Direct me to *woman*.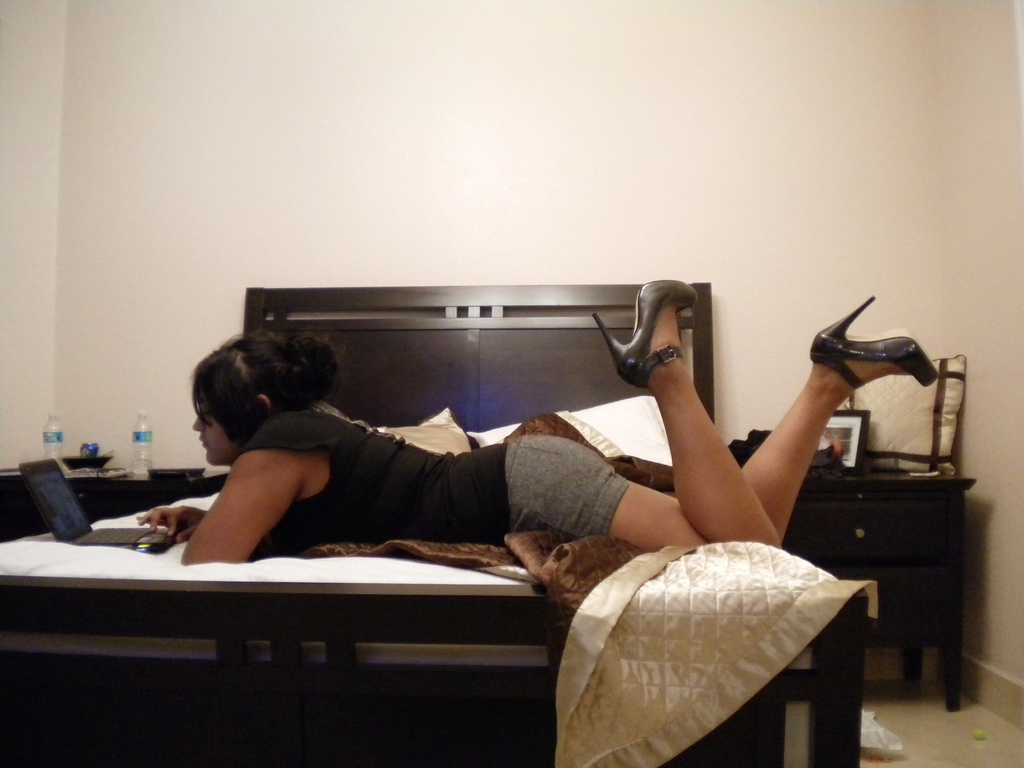
Direction: [134,275,940,564].
